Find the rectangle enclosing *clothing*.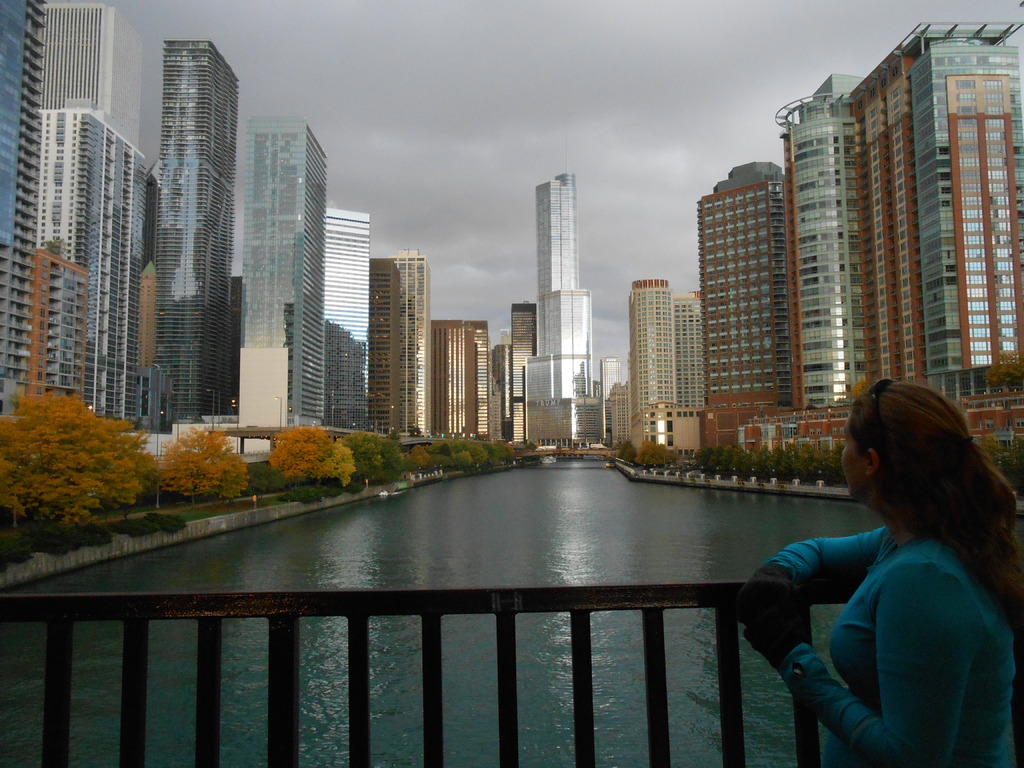
759, 522, 1023, 767.
